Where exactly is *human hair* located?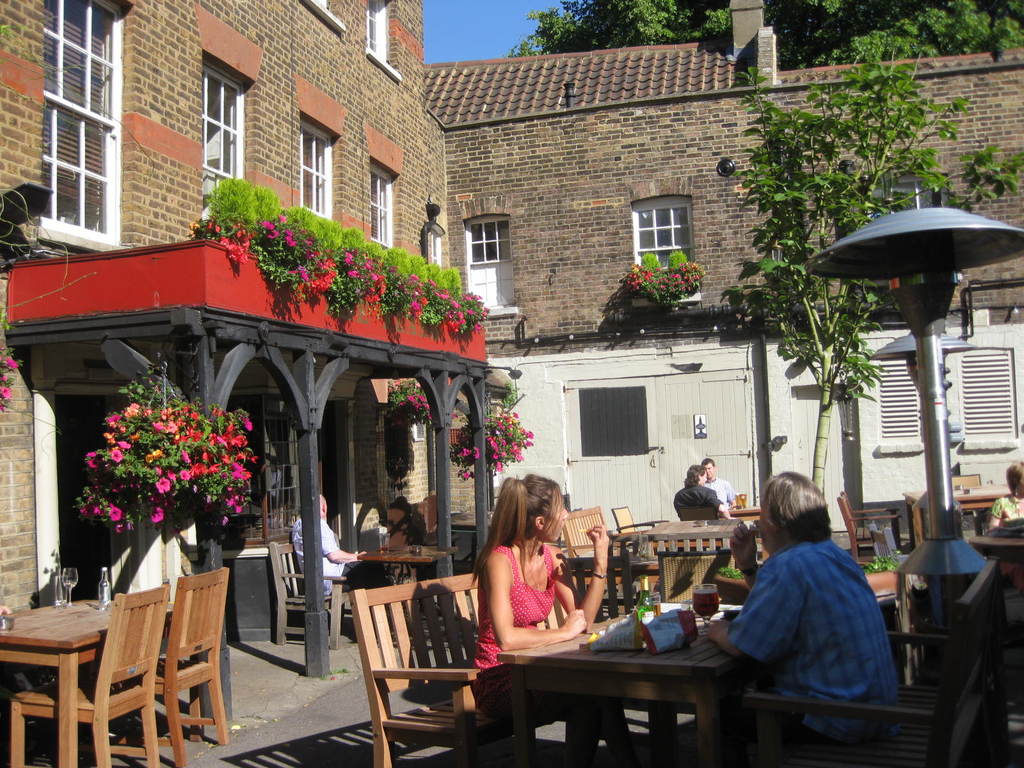
Its bounding box is select_region(684, 467, 707, 489).
